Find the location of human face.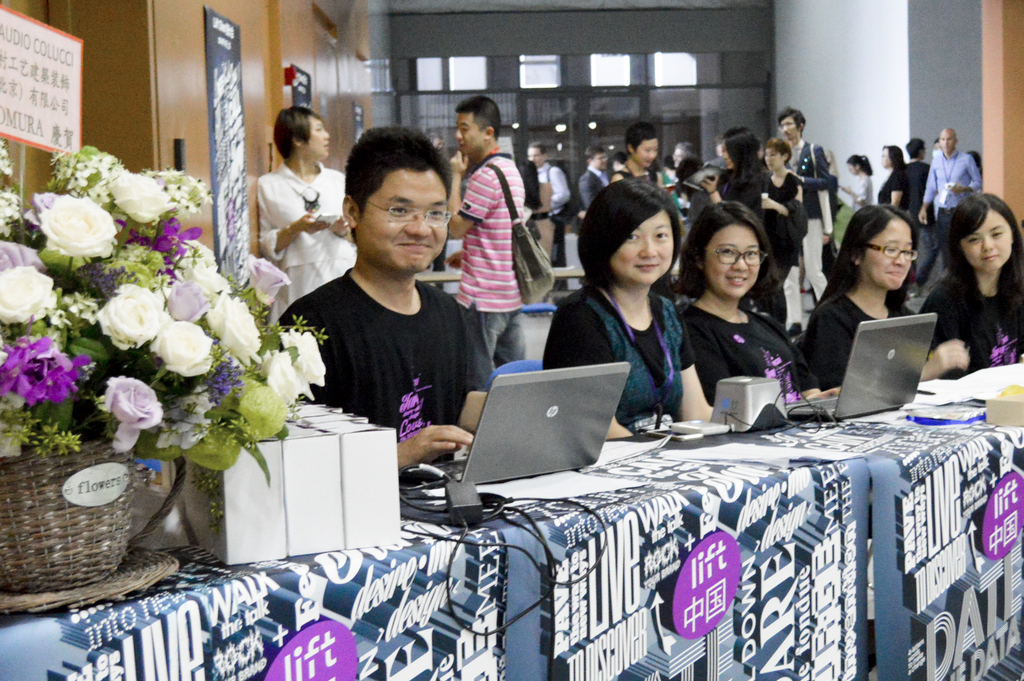
Location: x1=860 y1=218 x2=915 y2=289.
